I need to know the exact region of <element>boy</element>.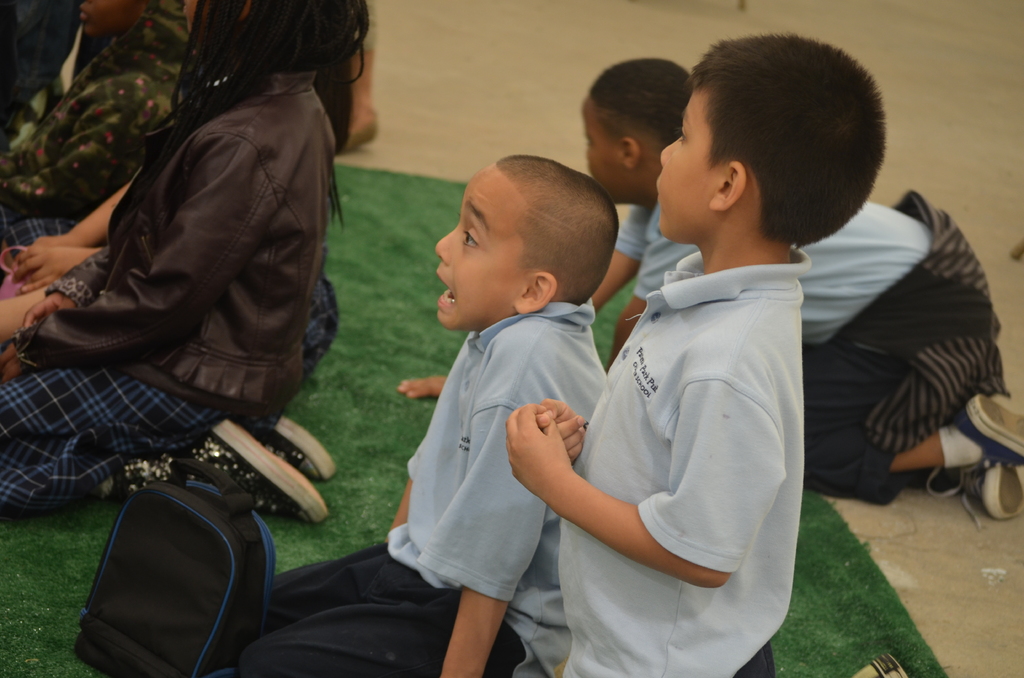
Region: locate(500, 40, 913, 677).
